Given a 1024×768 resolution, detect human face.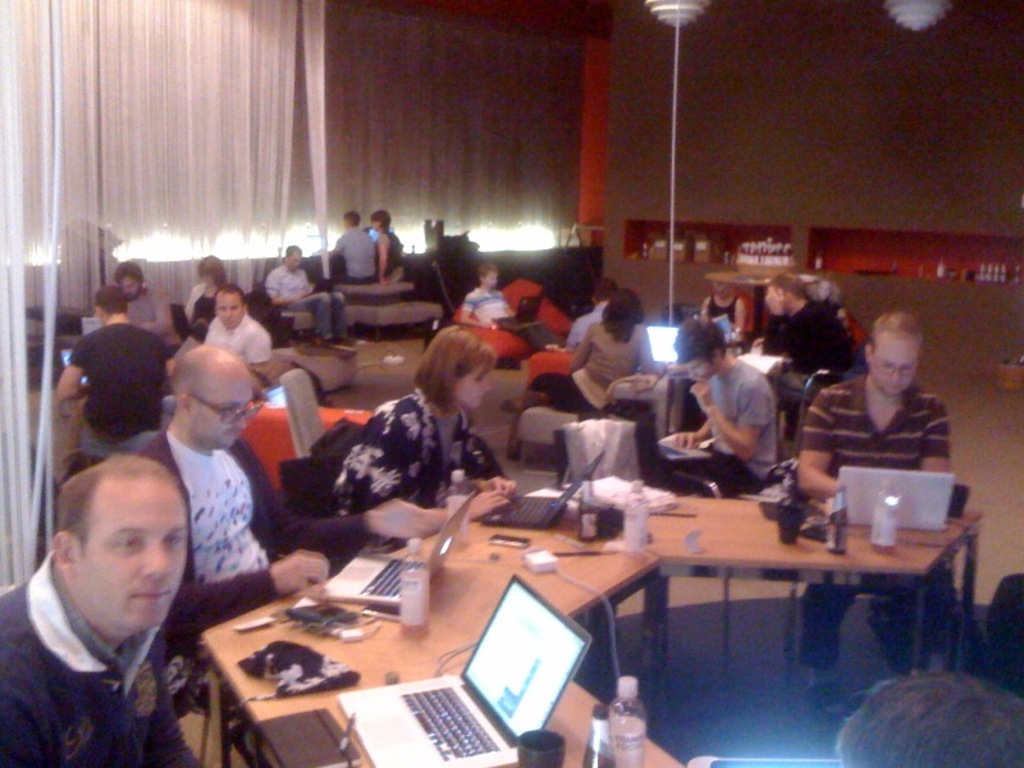
BBox(187, 369, 257, 445).
